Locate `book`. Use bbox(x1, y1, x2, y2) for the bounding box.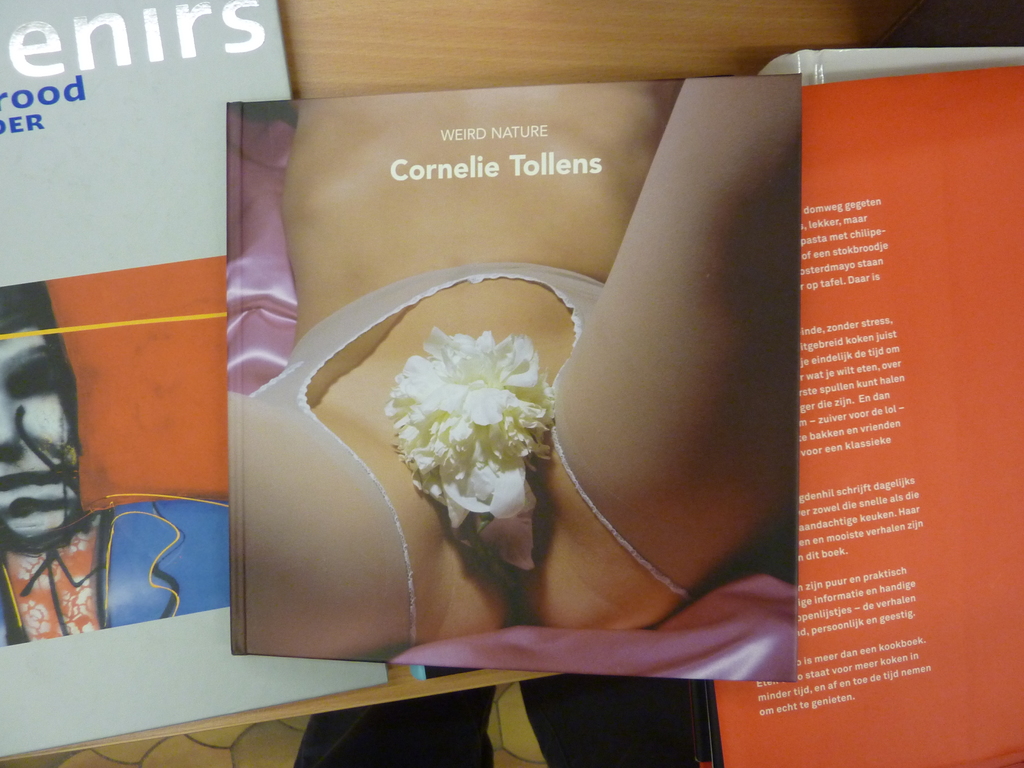
bbox(292, 45, 1023, 767).
